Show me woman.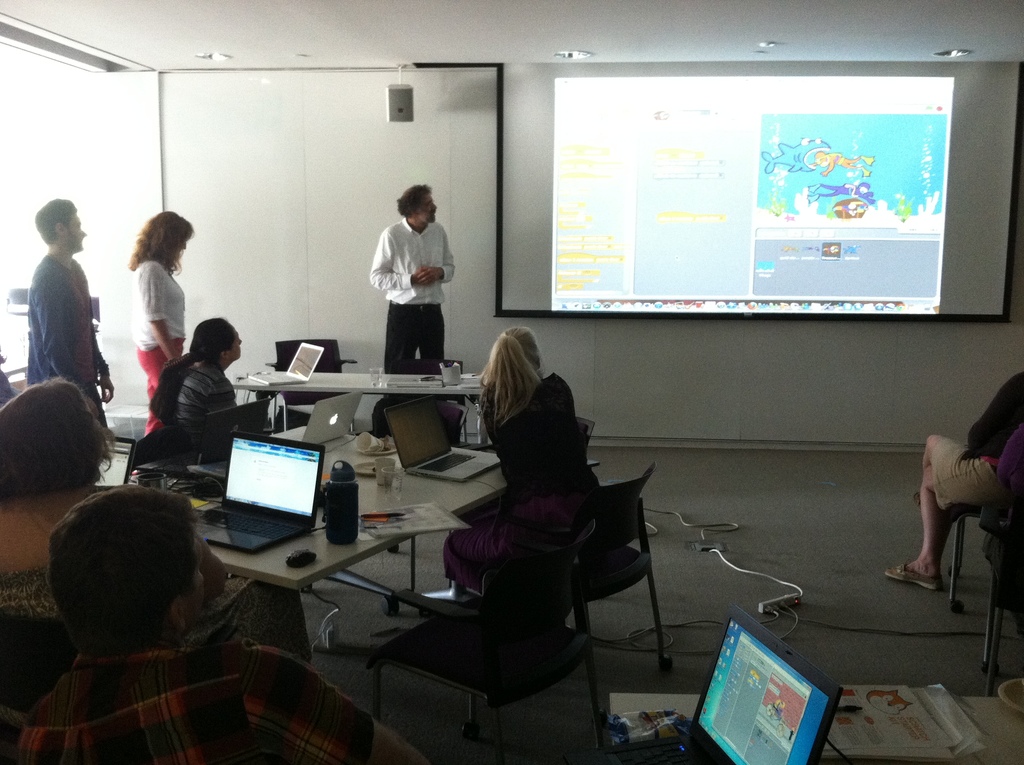
woman is here: l=143, t=316, r=242, b=461.
